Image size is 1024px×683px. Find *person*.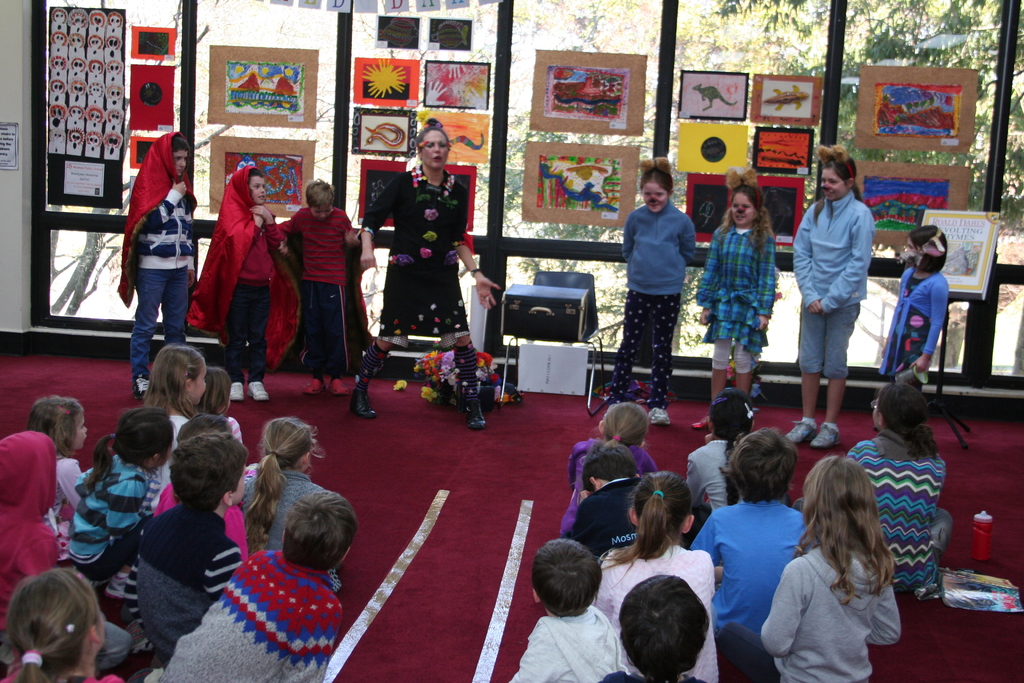
346, 116, 504, 431.
